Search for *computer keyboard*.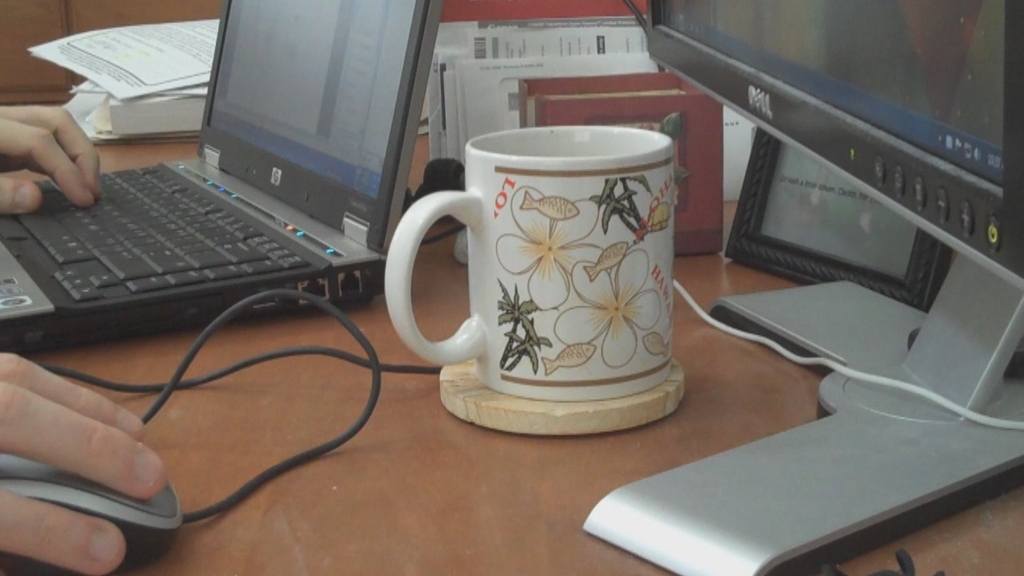
Found at region(10, 162, 314, 303).
